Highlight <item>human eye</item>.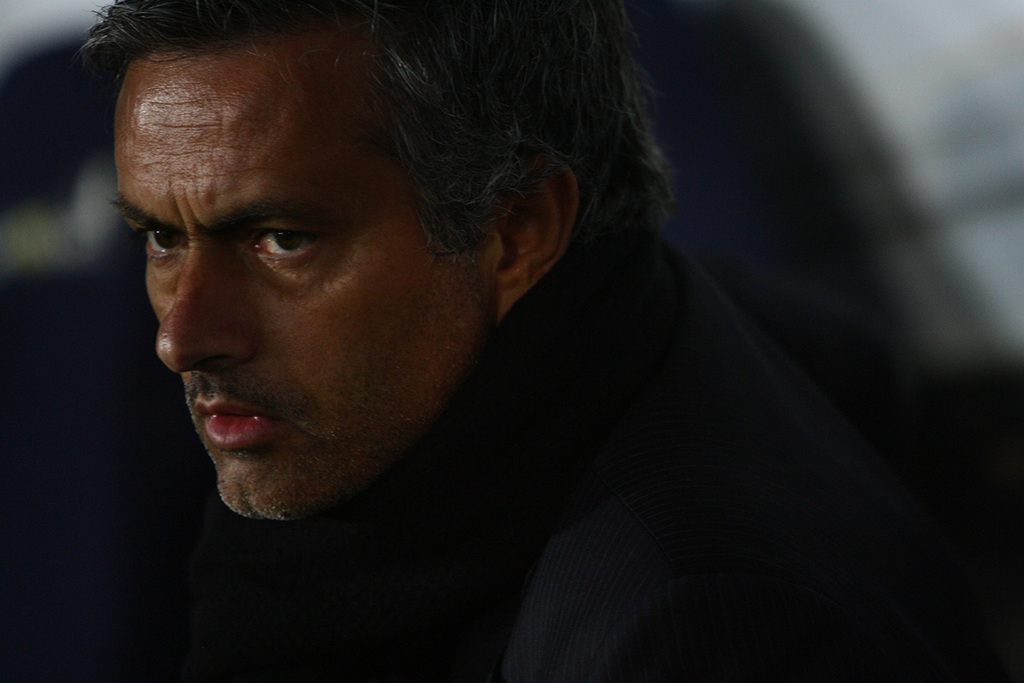
Highlighted region: detection(132, 219, 195, 261).
